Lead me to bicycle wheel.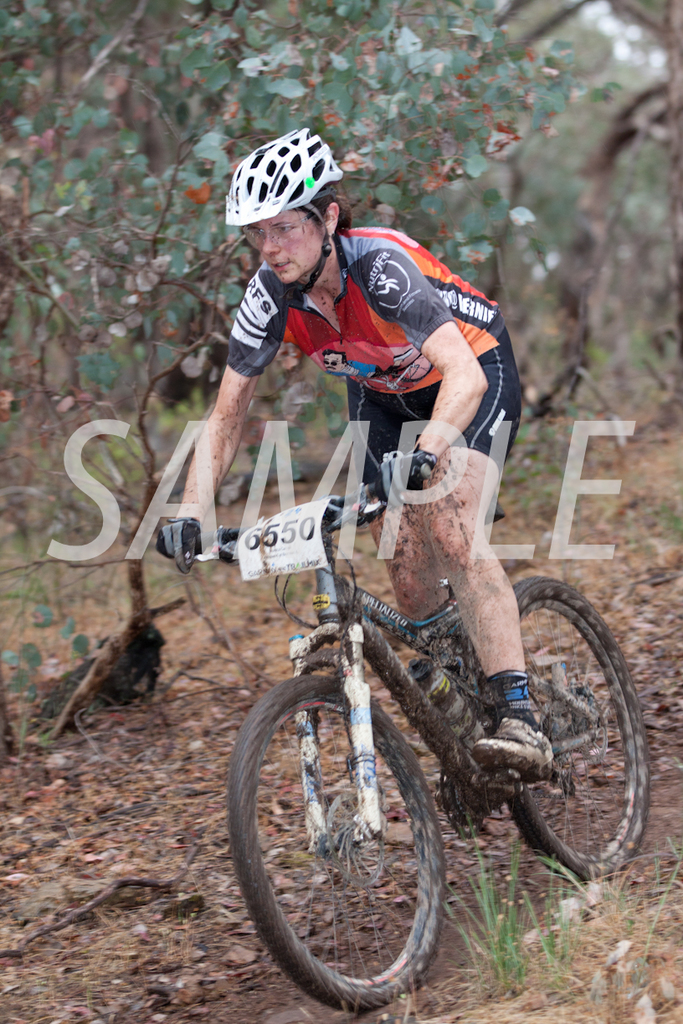
Lead to [225,668,445,1016].
